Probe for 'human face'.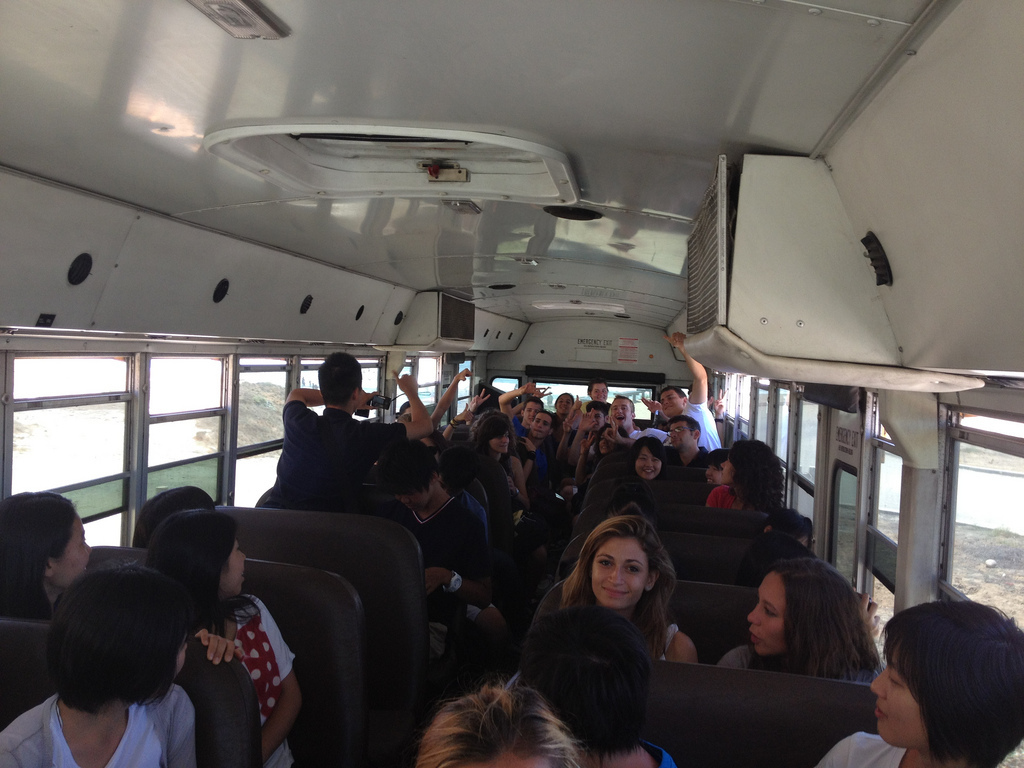
Probe result: rect(591, 536, 641, 606).
